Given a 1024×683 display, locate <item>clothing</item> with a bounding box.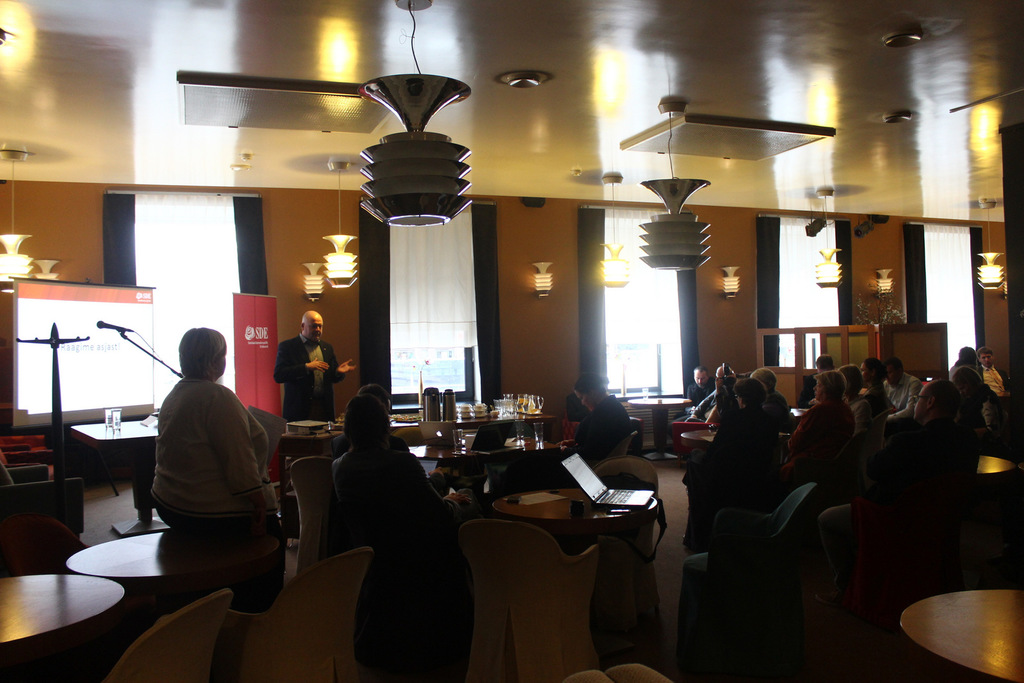
Located: x1=682 y1=376 x2=708 y2=403.
